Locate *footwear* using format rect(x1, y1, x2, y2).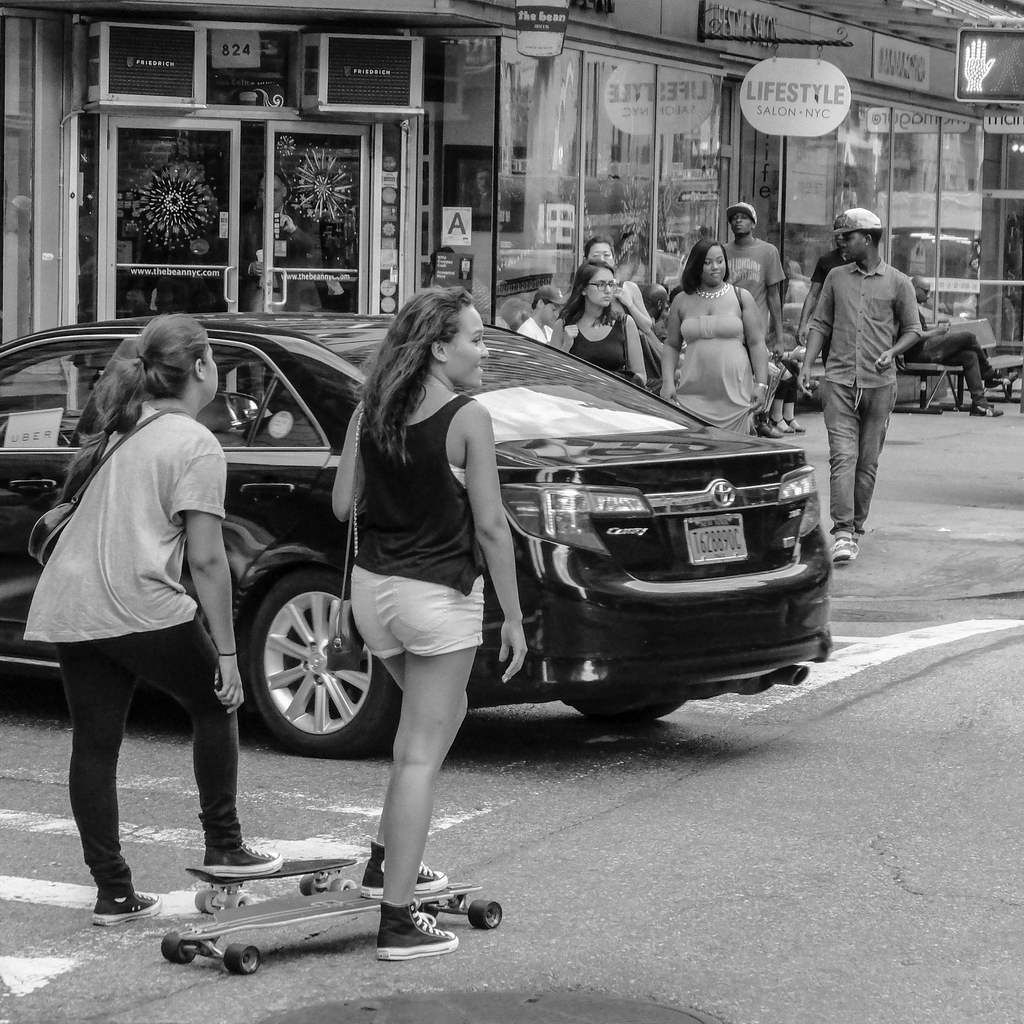
rect(755, 416, 772, 440).
